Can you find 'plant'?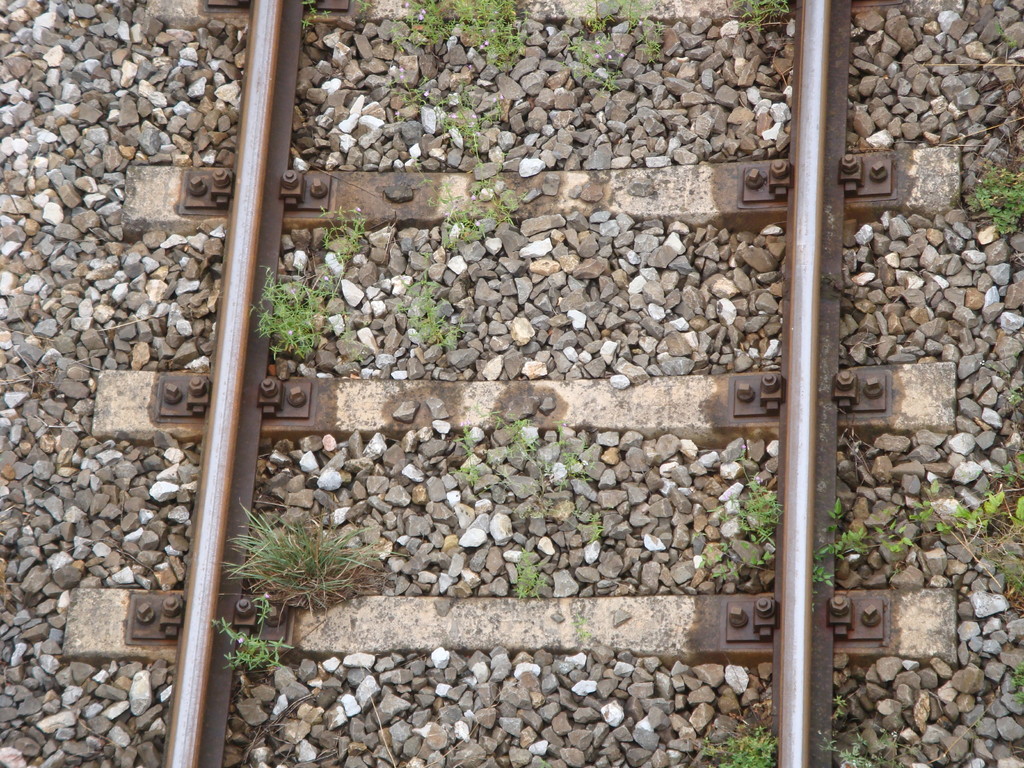
Yes, bounding box: [x1=202, y1=518, x2=407, y2=634].
